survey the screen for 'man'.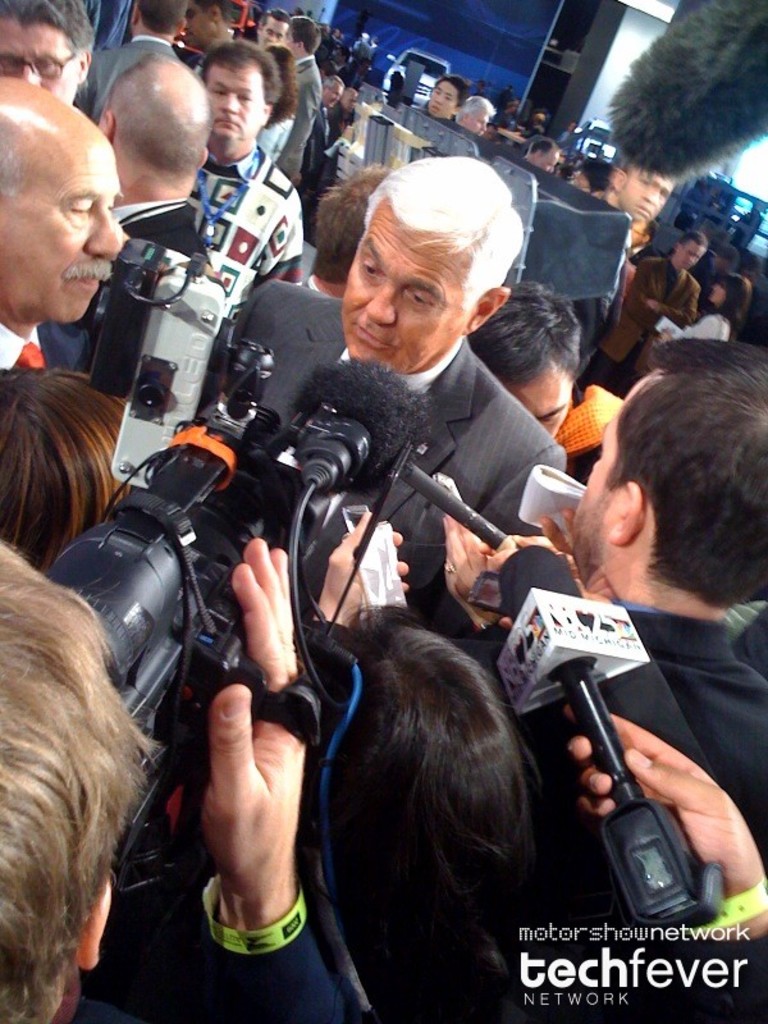
Survey found: bbox=[0, 72, 127, 366].
